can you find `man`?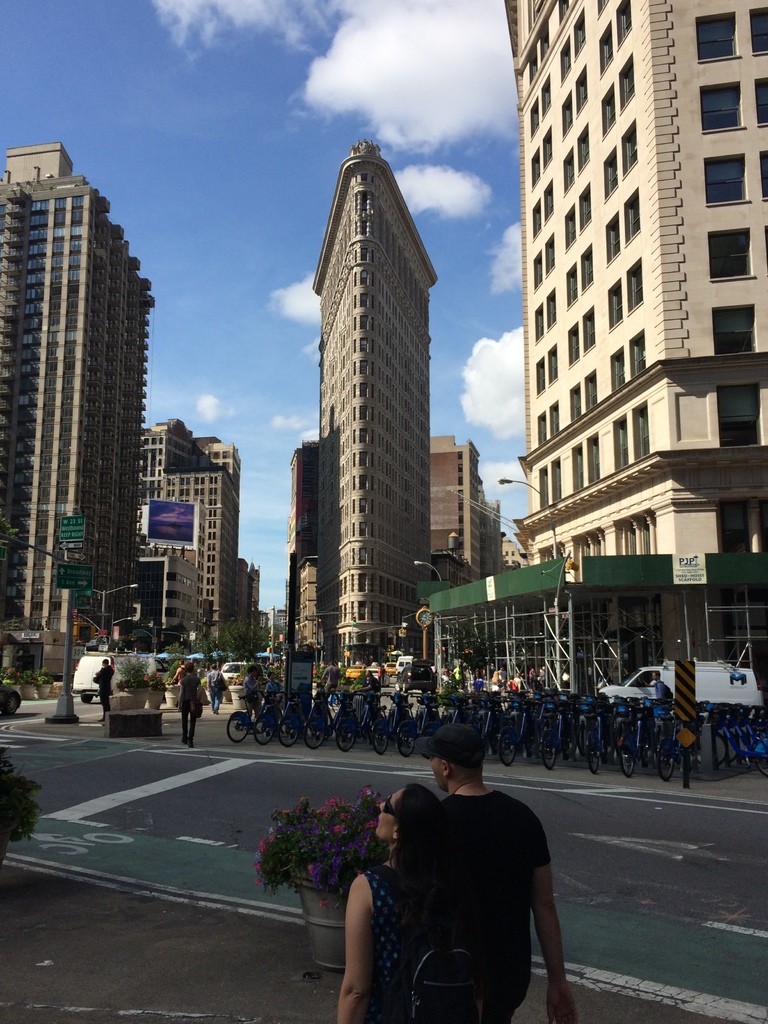
Yes, bounding box: x1=263 y1=669 x2=284 y2=692.
